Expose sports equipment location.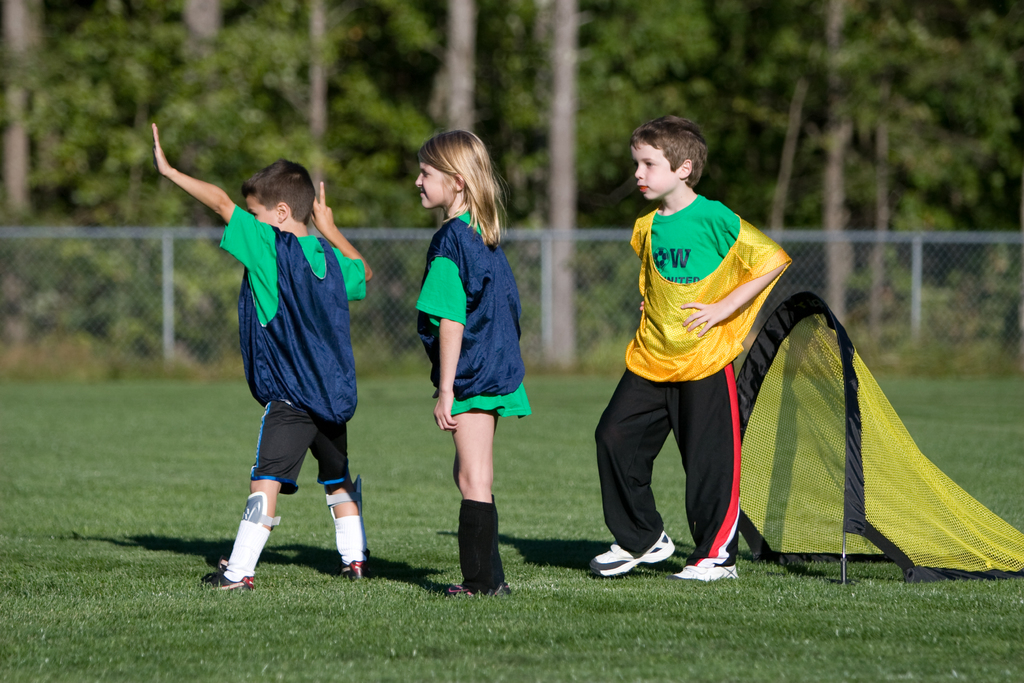
Exposed at detection(342, 554, 369, 577).
